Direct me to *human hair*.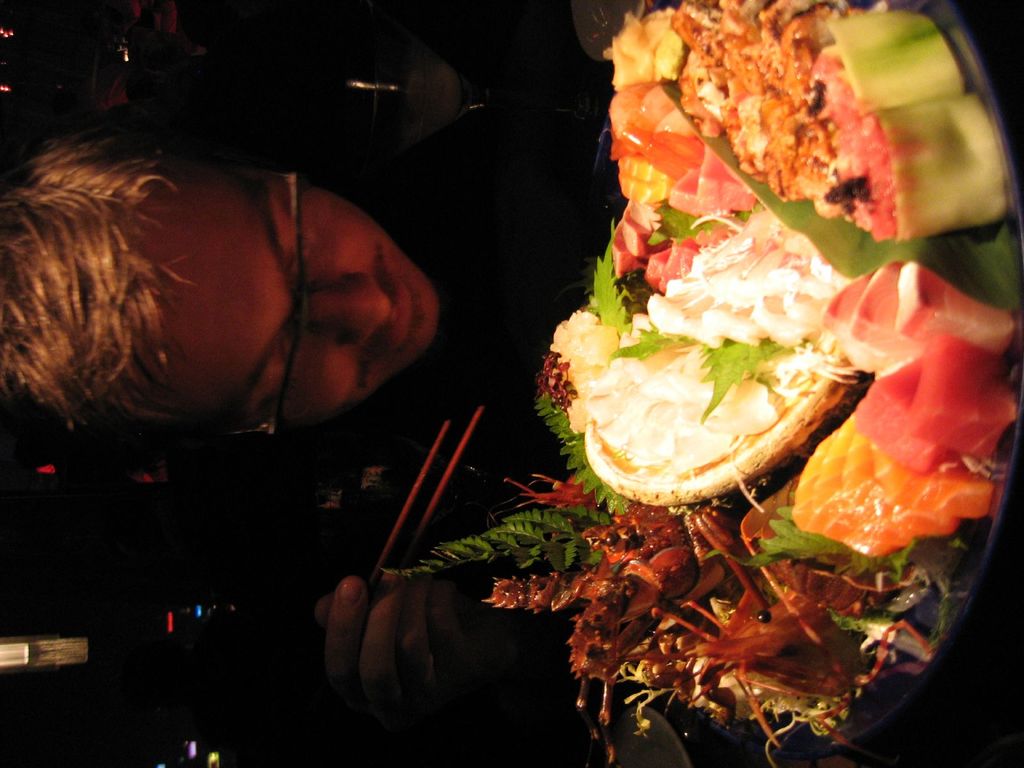
Direction: {"x1": 0, "y1": 118, "x2": 238, "y2": 452}.
